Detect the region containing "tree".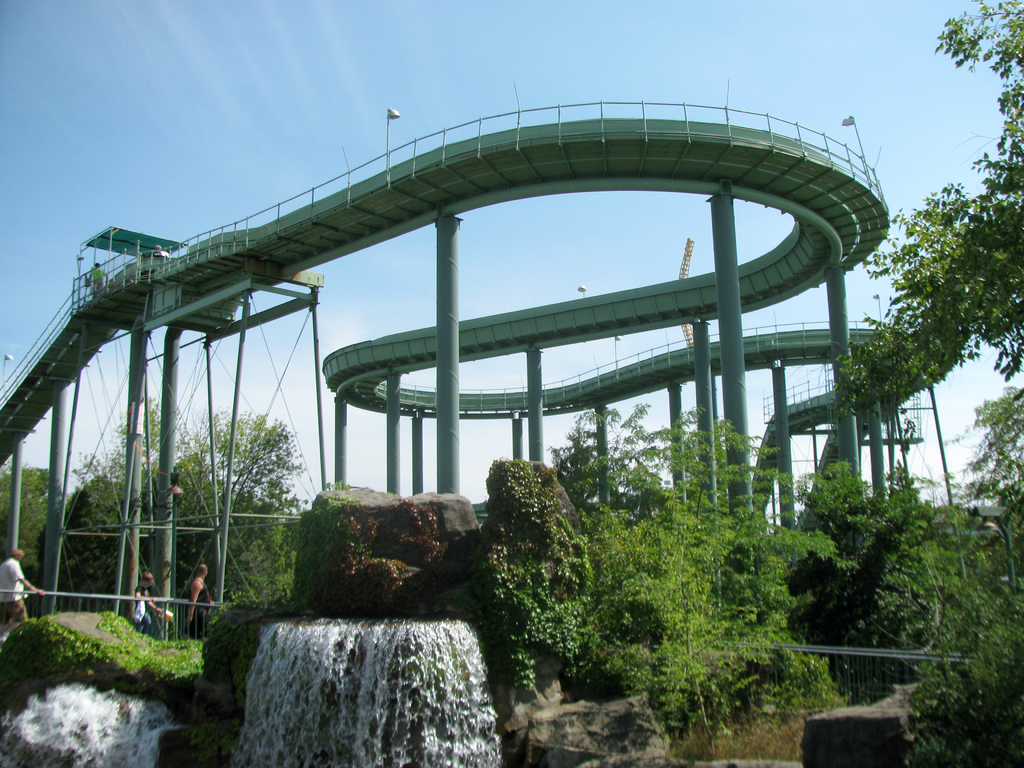
492:397:842:732.
